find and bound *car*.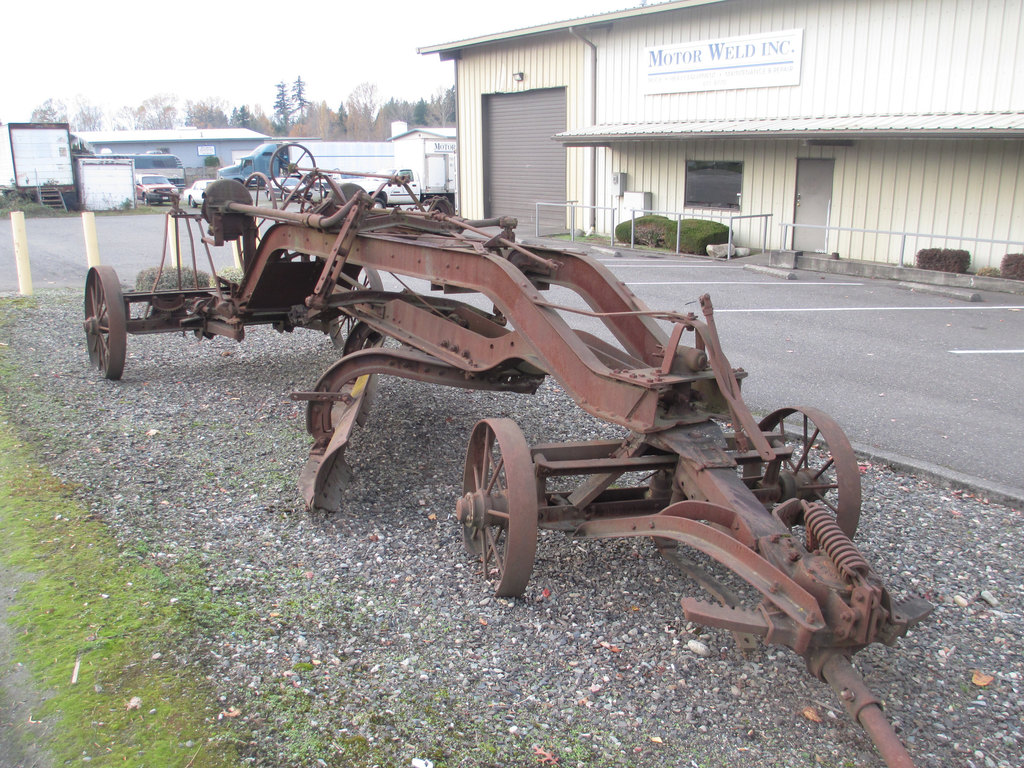
Bound: {"x1": 266, "y1": 177, "x2": 305, "y2": 203}.
